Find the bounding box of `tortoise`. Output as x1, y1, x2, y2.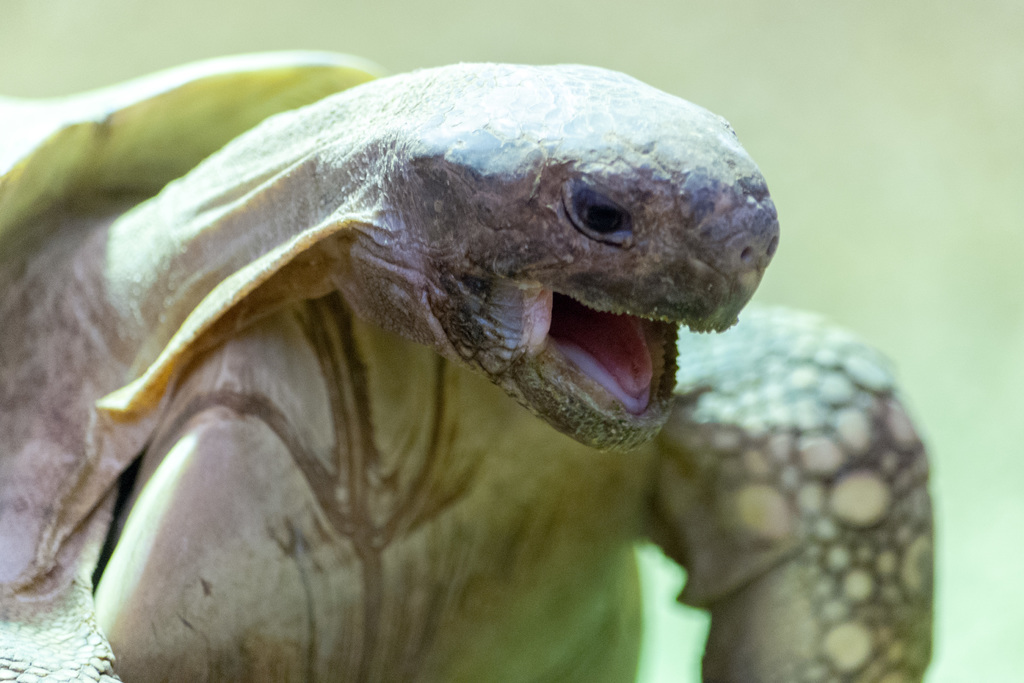
0, 45, 936, 682.
